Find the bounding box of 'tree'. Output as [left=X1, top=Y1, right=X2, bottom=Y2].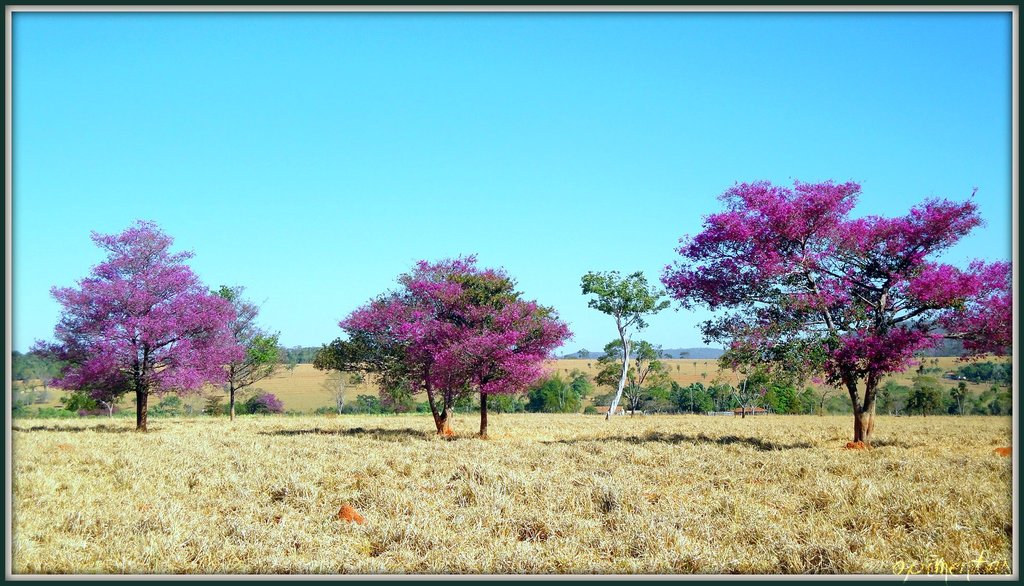
[left=592, top=336, right=669, bottom=419].
